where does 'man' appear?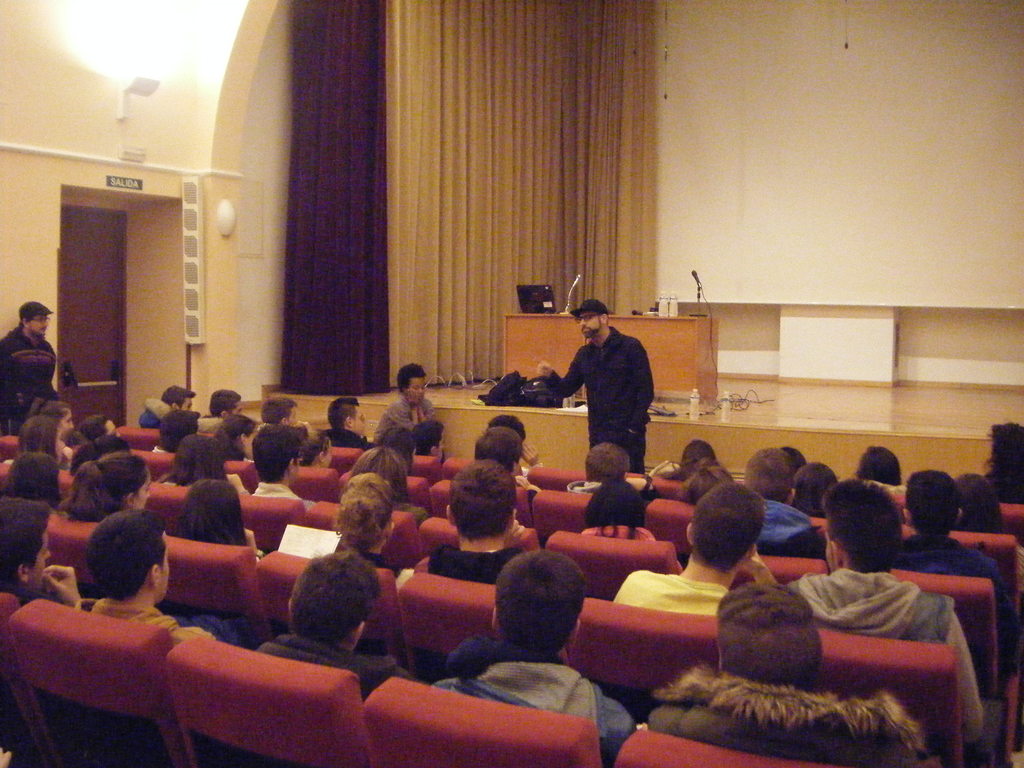
Appears at [left=557, top=299, right=664, bottom=482].
